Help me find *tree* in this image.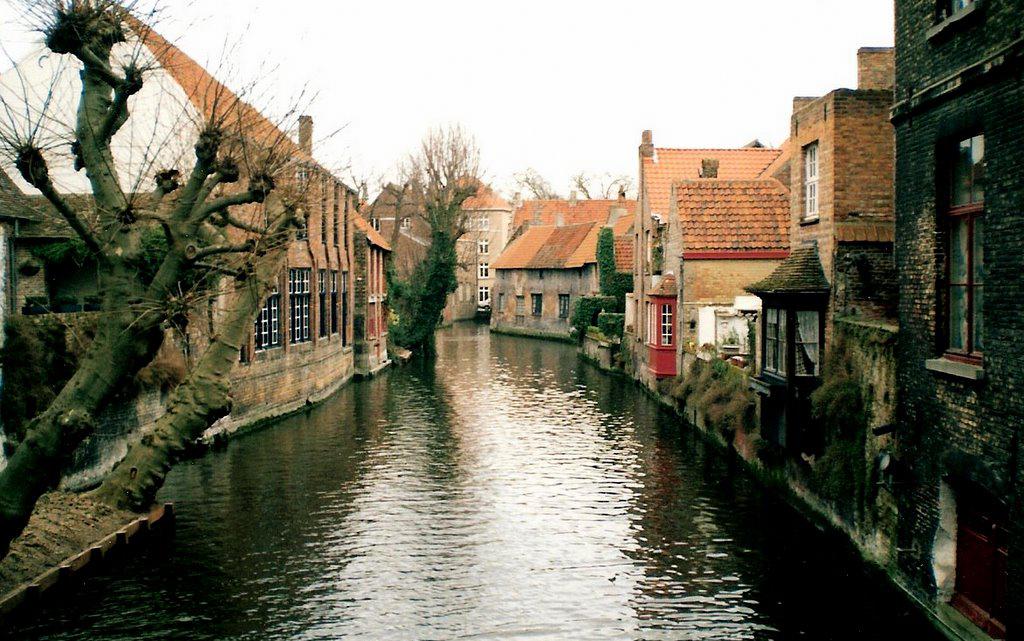
Found it: (559,224,635,380).
